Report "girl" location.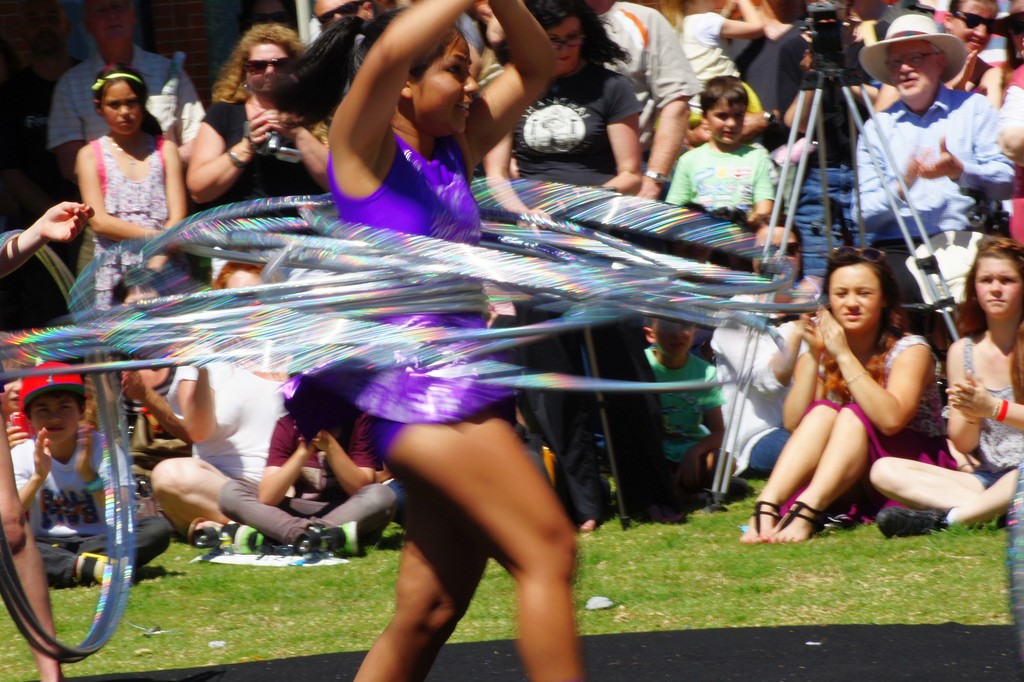
Report: [left=70, top=65, right=185, bottom=314].
